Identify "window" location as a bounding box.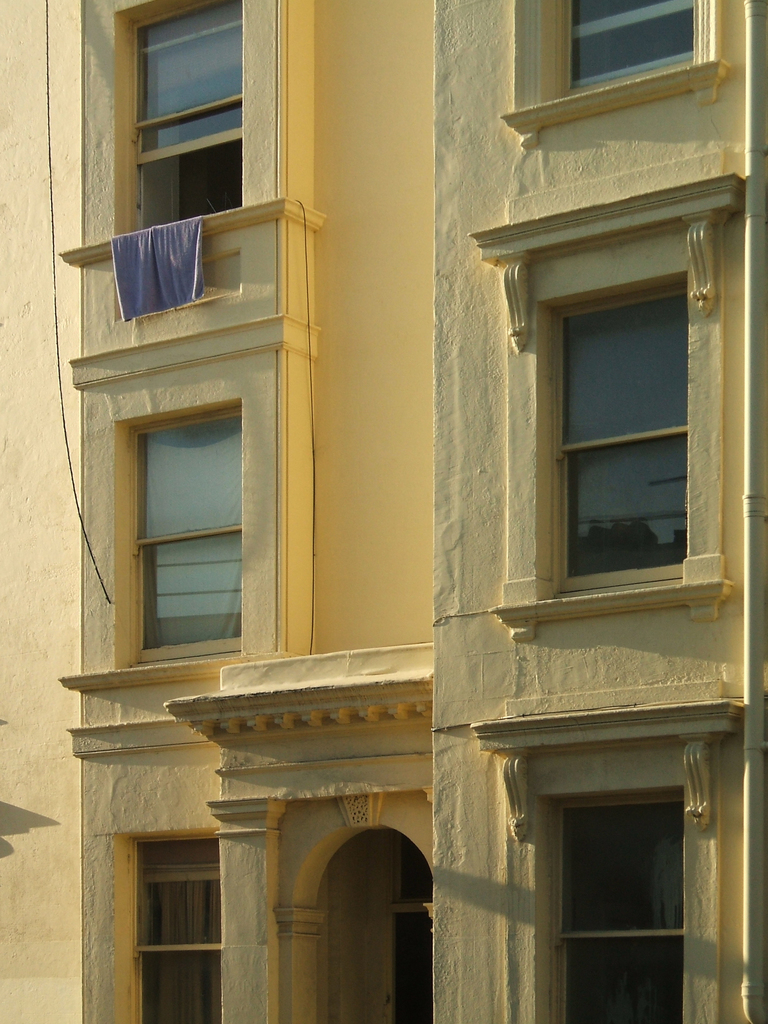
region(544, 266, 691, 599).
